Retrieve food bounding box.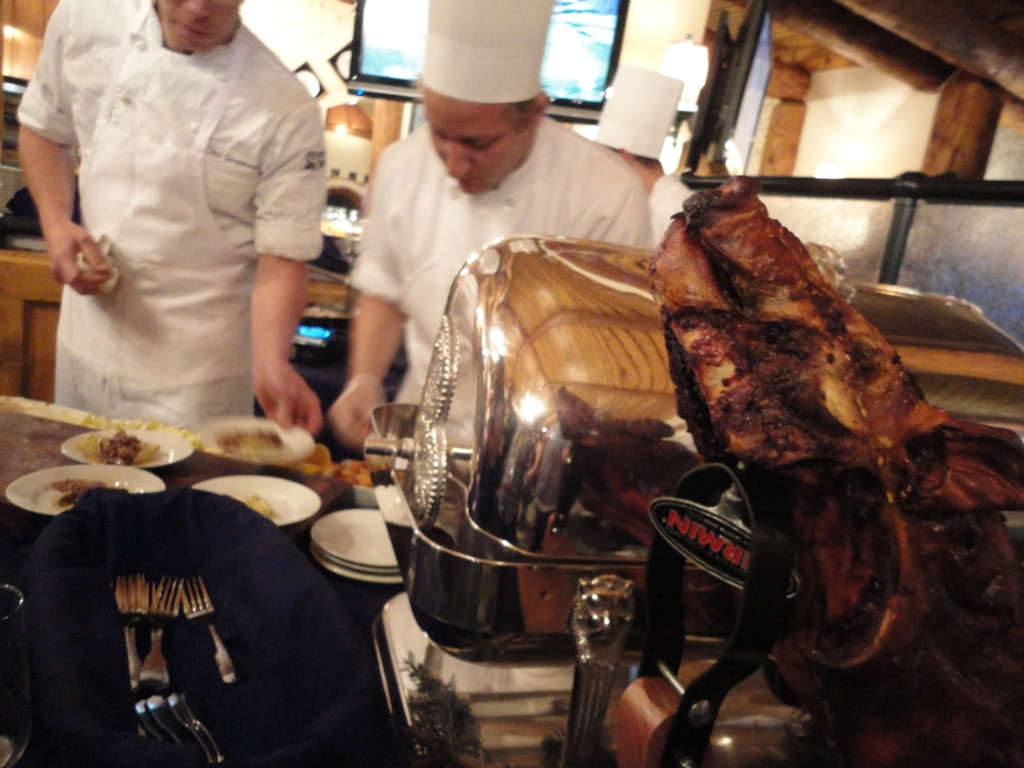
Bounding box: 81,410,200,453.
